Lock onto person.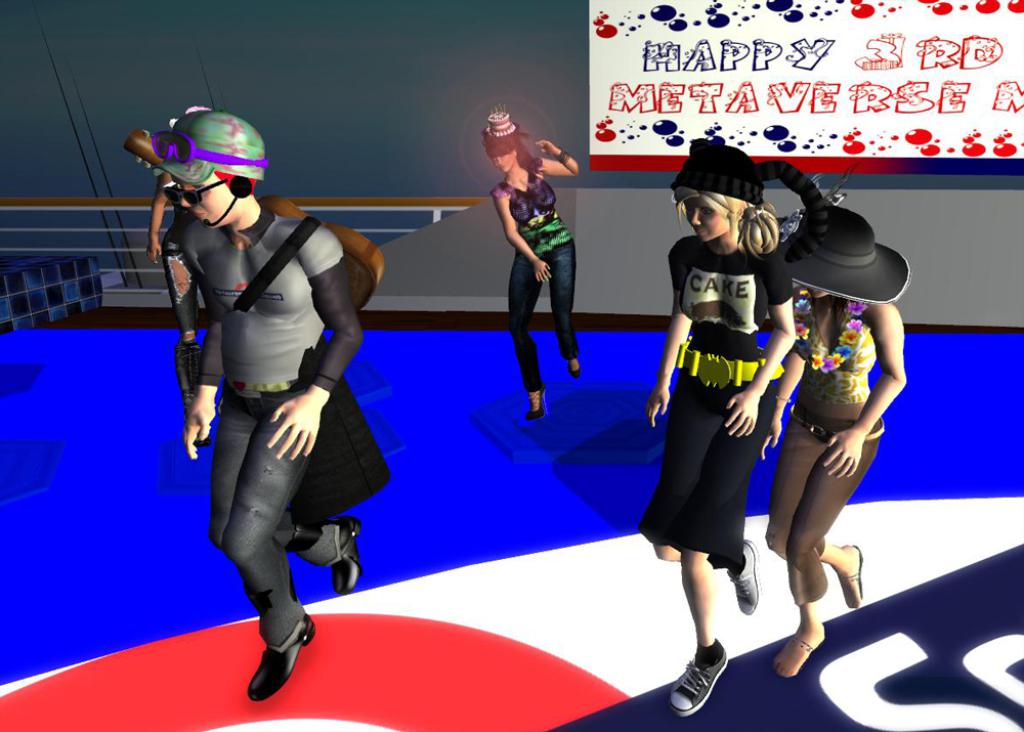
Locked: 757/205/907/675.
